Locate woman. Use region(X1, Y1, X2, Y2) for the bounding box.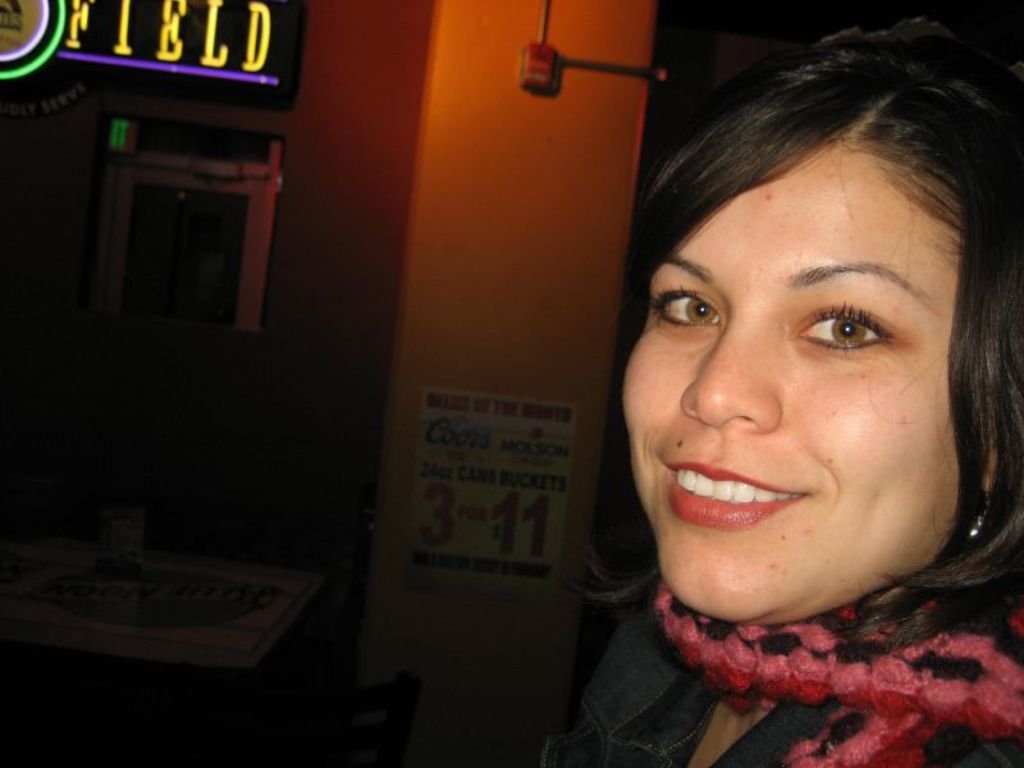
region(518, 46, 1023, 764).
